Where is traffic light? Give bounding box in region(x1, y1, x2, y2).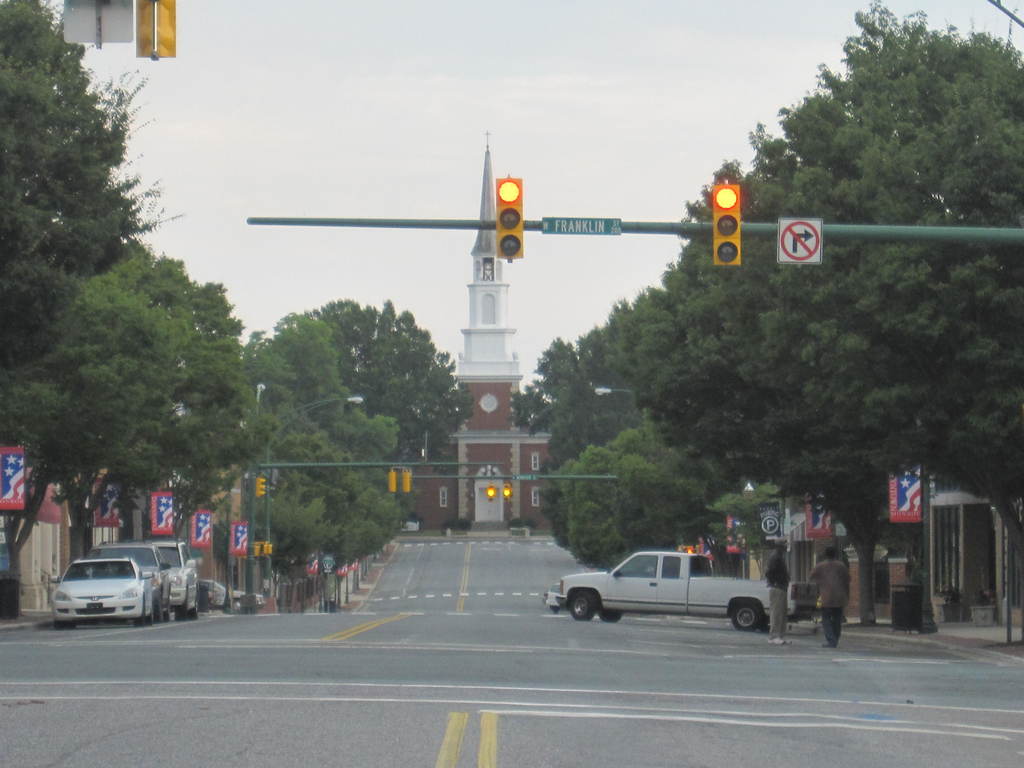
region(502, 483, 511, 501).
